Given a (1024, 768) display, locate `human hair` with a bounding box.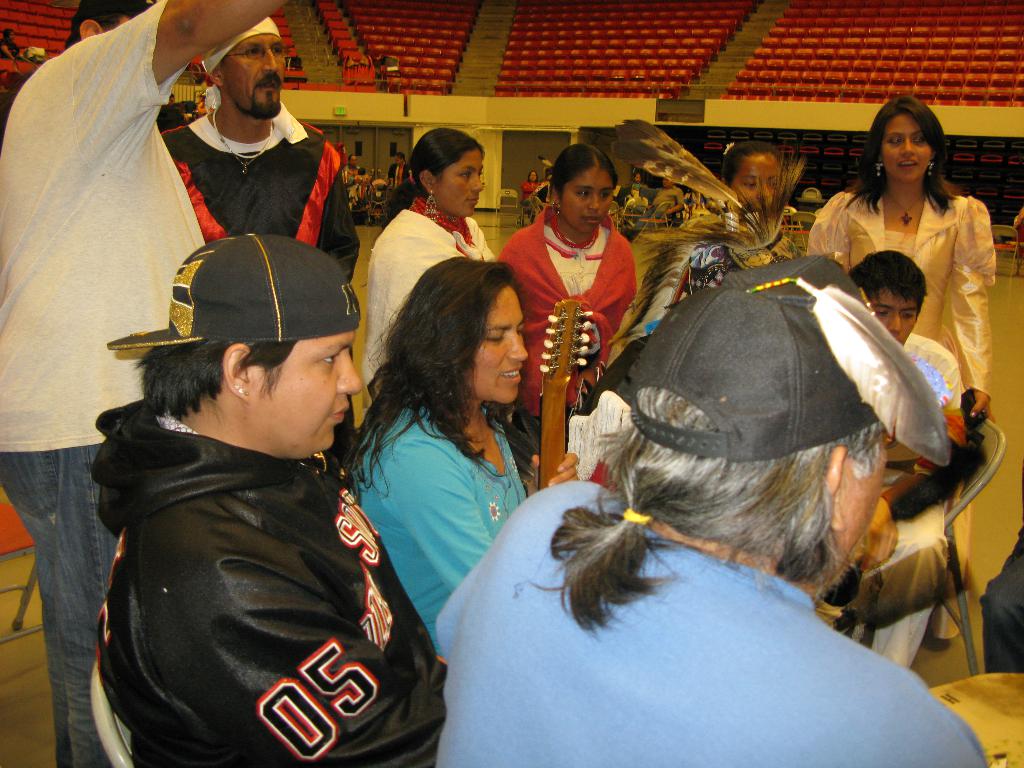
Located: select_region(718, 140, 781, 187).
